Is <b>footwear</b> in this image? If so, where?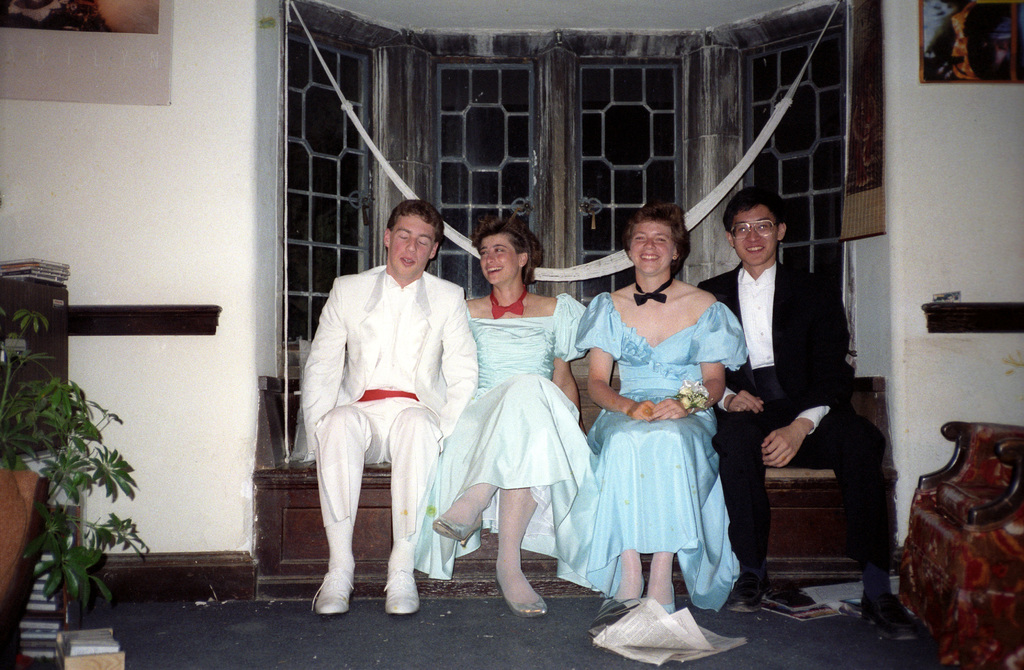
Yes, at rect(493, 573, 550, 616).
